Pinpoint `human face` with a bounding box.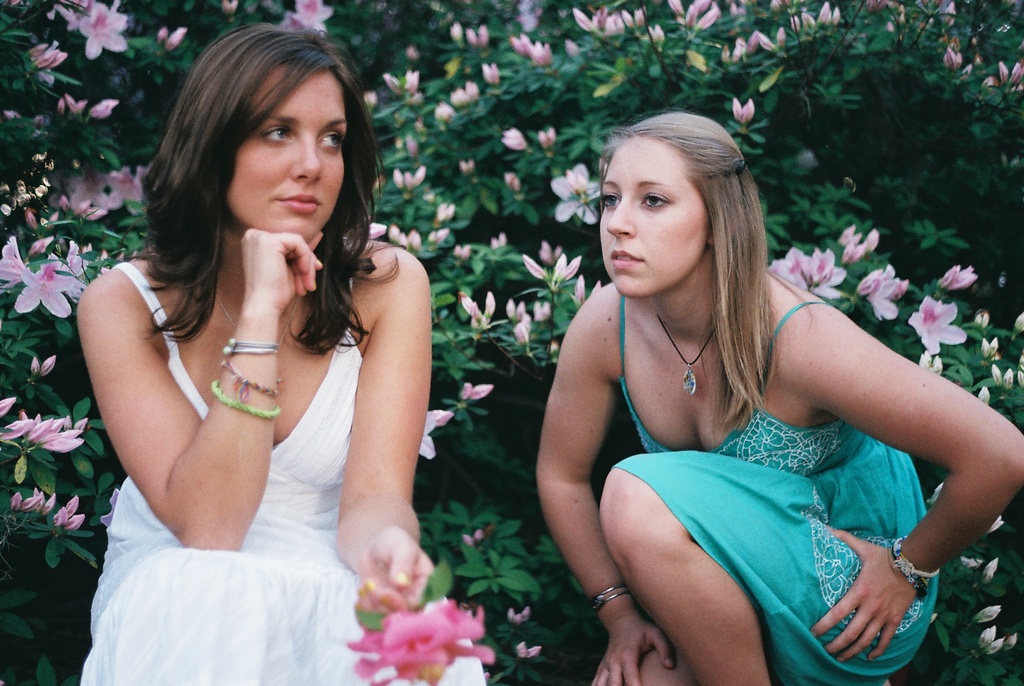
{"x1": 600, "y1": 138, "x2": 708, "y2": 300}.
